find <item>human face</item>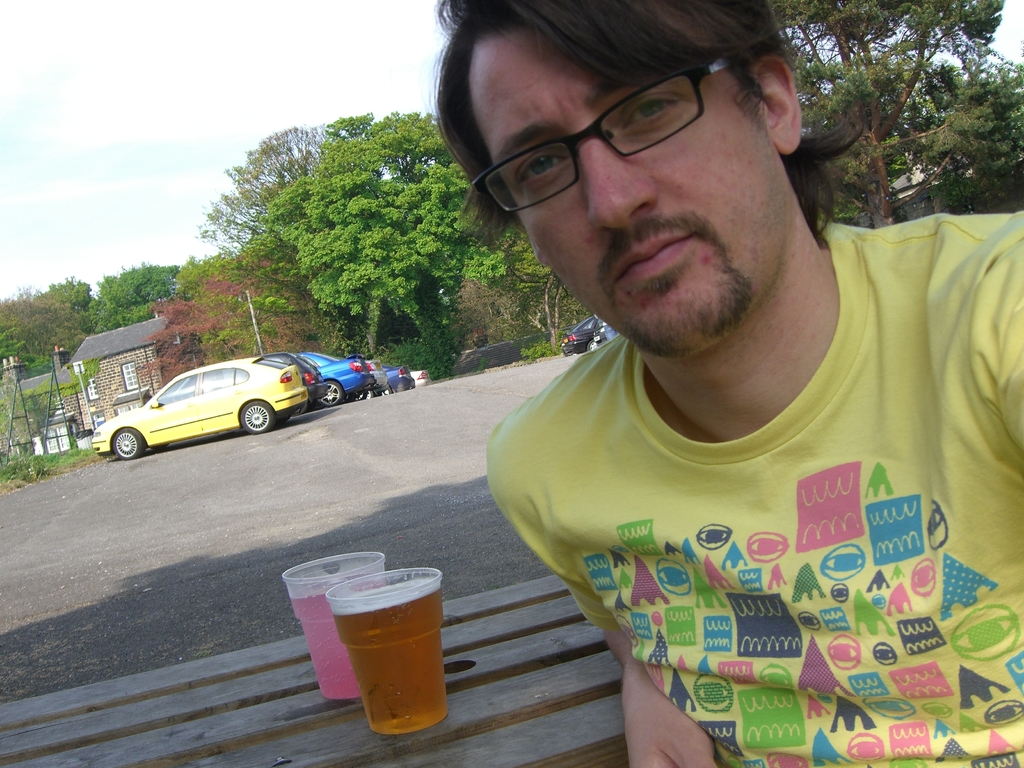
BBox(468, 23, 787, 359)
